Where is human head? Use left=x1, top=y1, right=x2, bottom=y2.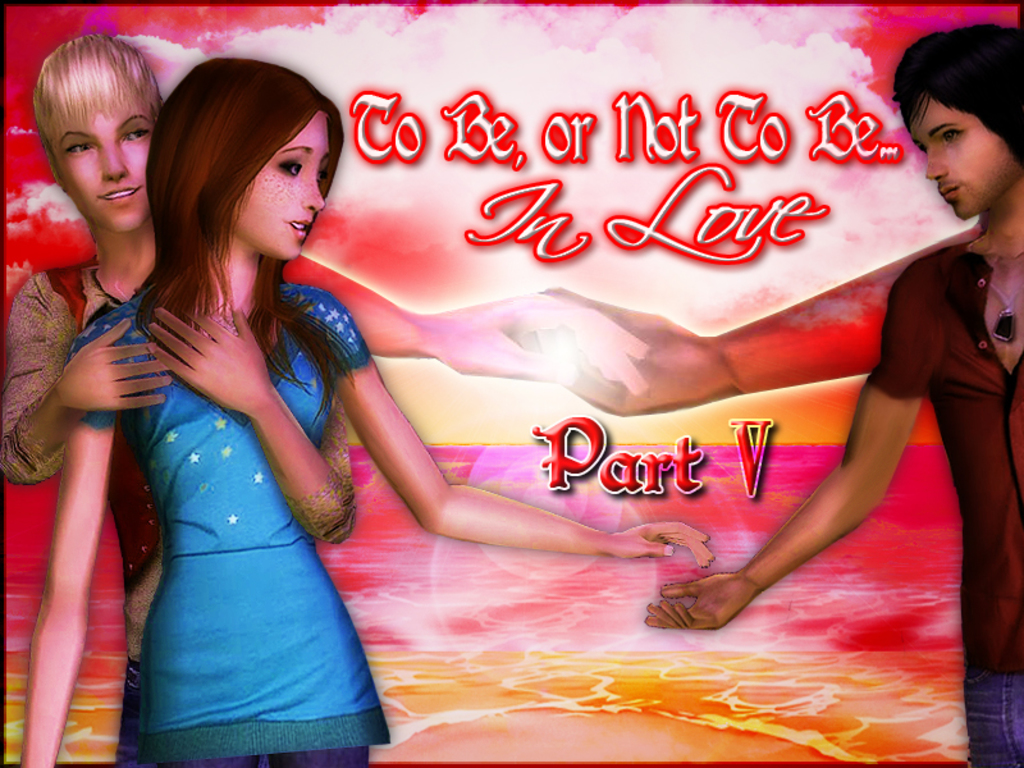
left=28, top=31, right=163, bottom=237.
